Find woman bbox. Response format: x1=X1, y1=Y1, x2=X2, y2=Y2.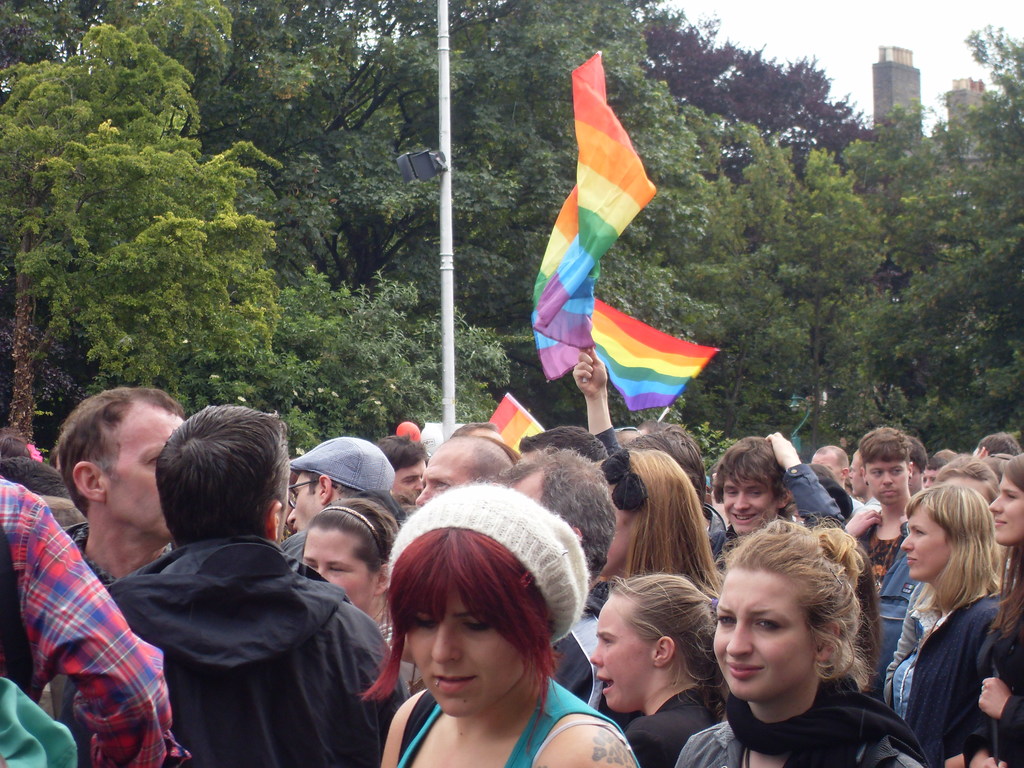
x1=355, y1=479, x2=634, y2=767.
